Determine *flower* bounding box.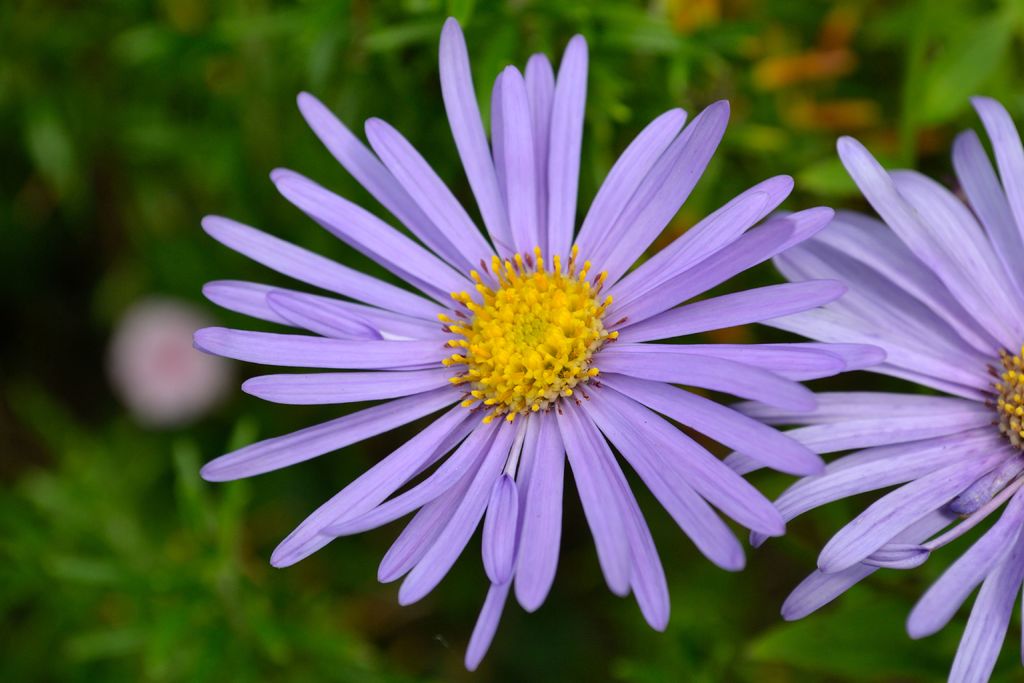
Determined: (719, 94, 1023, 682).
